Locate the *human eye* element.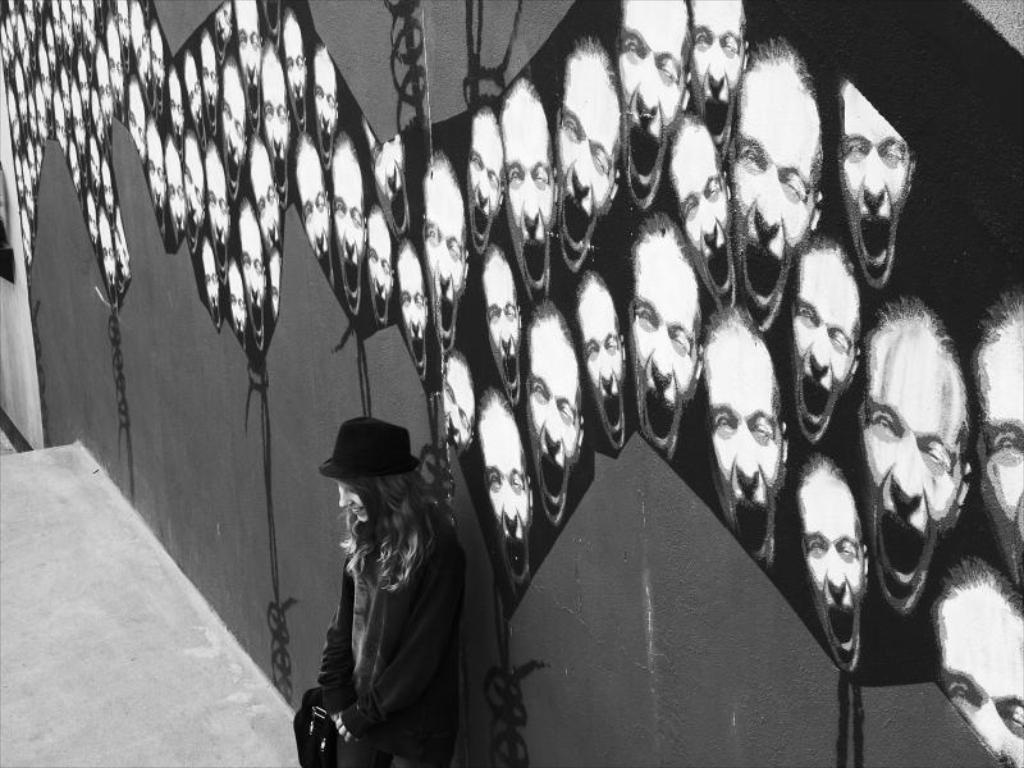
Element bbox: [695,26,710,50].
